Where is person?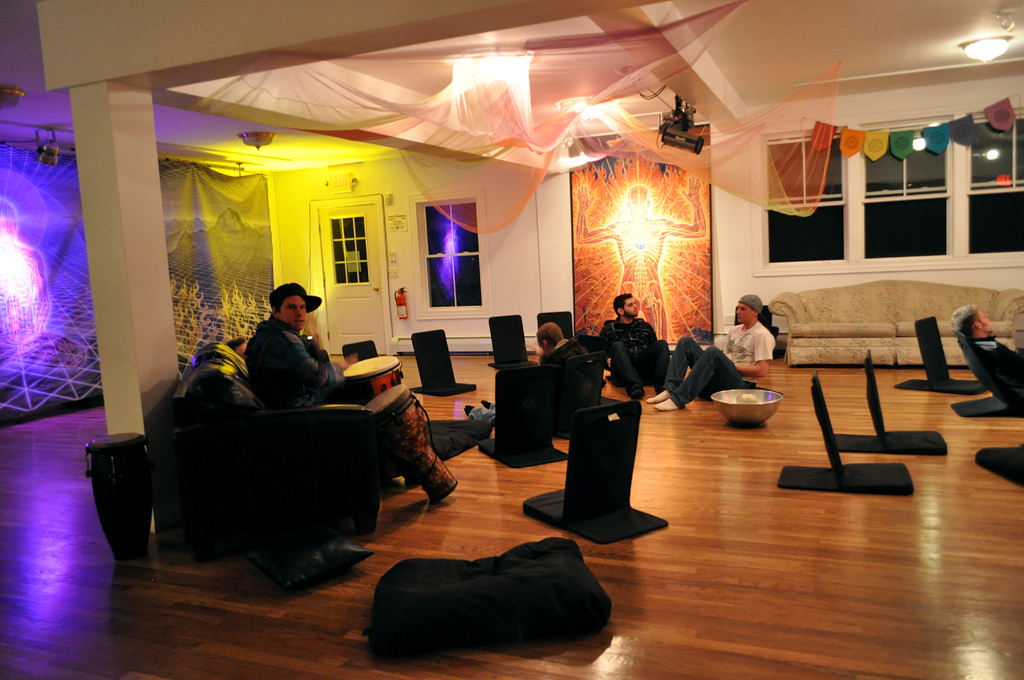
select_region(589, 290, 676, 401).
